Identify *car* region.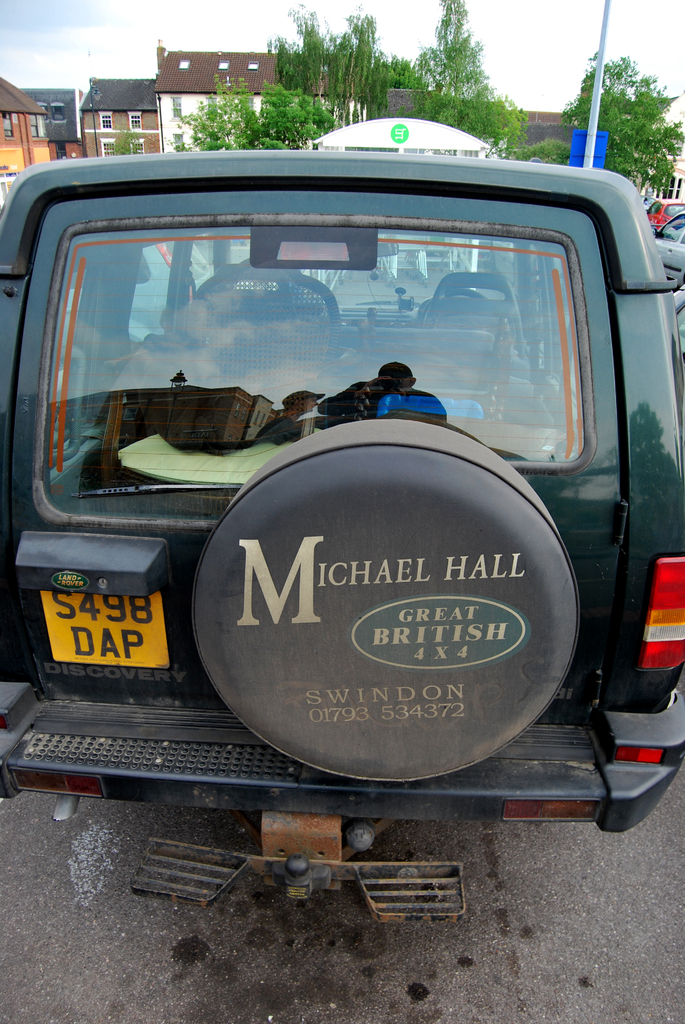
Region: box(654, 200, 684, 288).
